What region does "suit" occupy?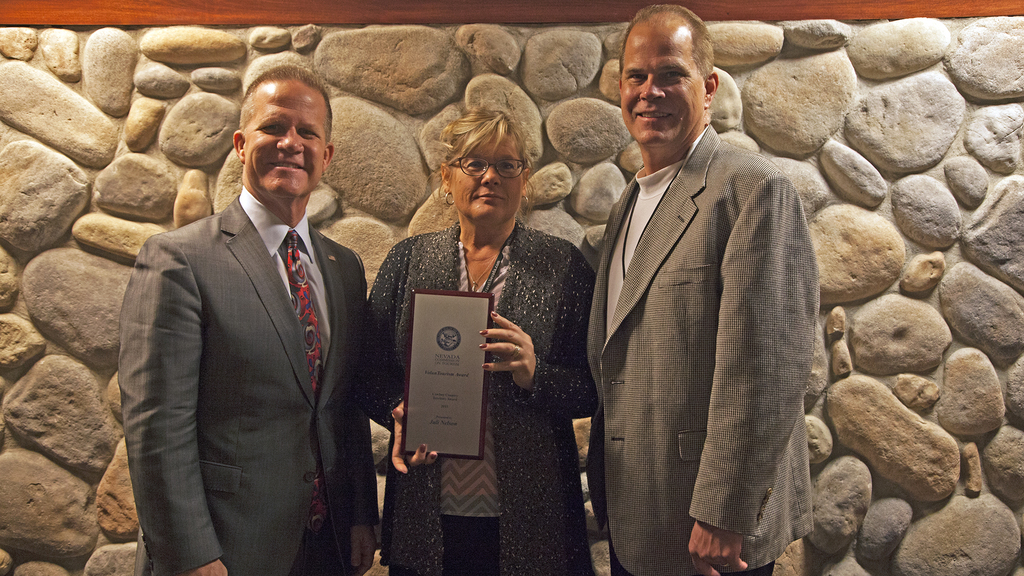
[575,42,829,570].
